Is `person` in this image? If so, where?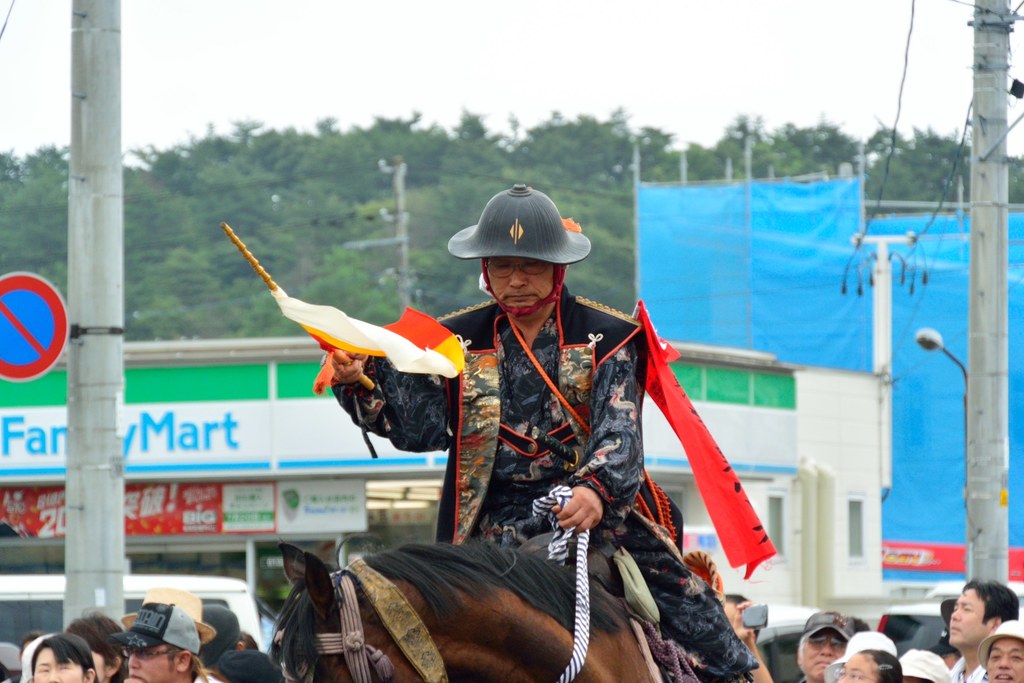
Yes, at rect(834, 650, 905, 682).
